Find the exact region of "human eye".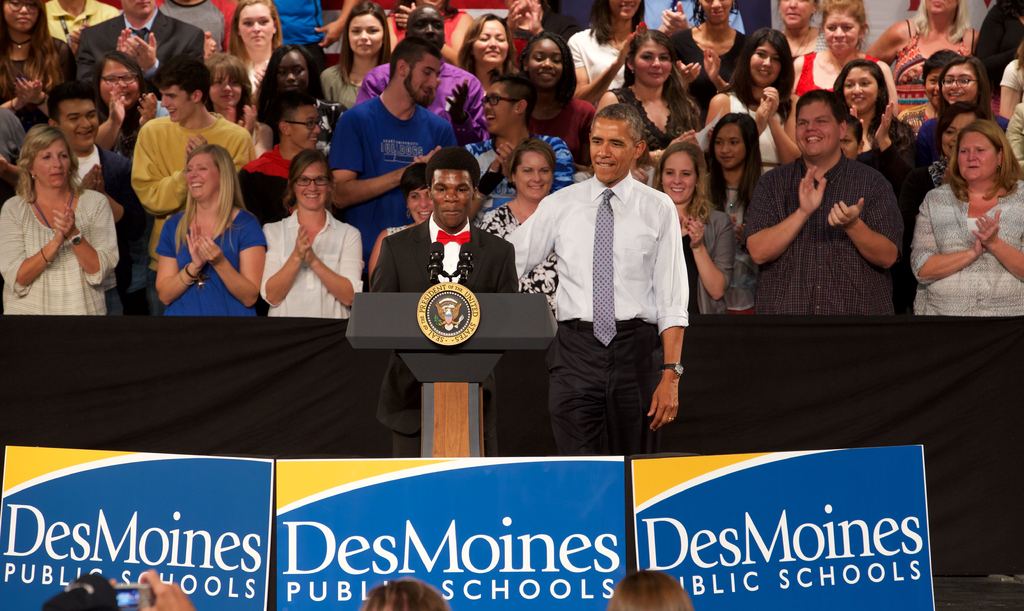
Exact region: 522:167:532:173.
